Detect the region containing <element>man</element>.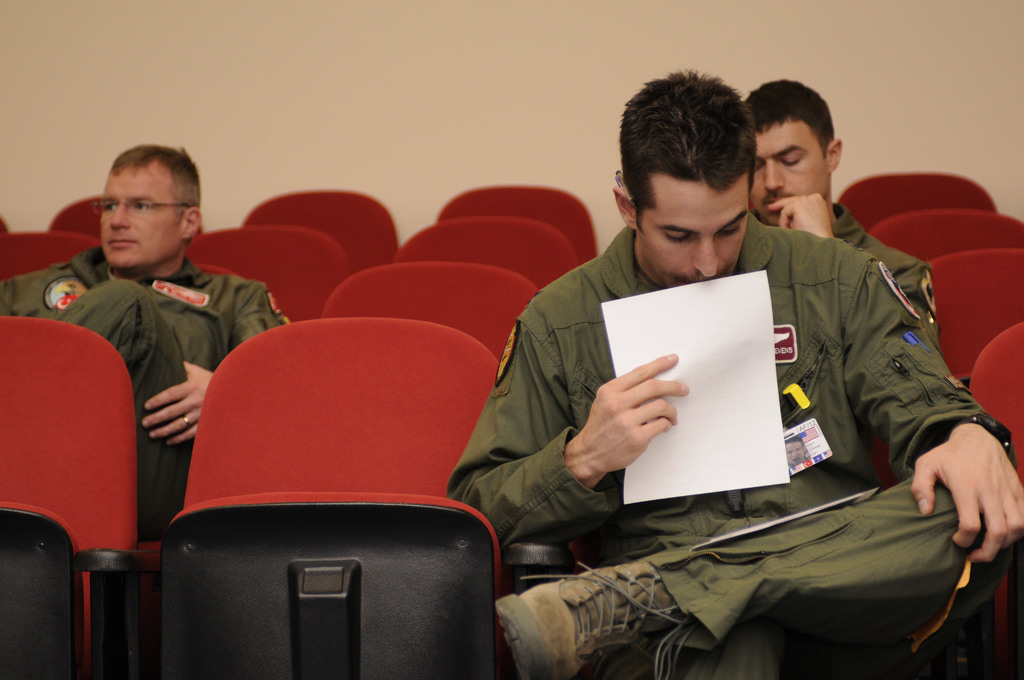
x1=440, y1=74, x2=1023, y2=679.
